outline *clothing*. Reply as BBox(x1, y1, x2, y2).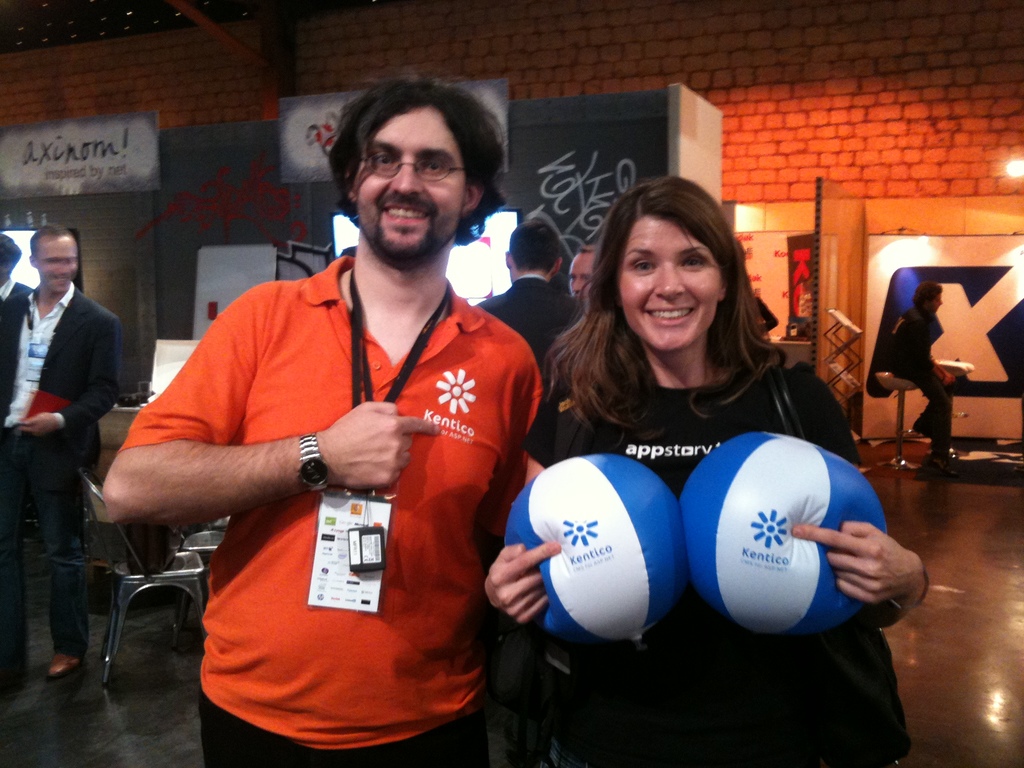
BBox(476, 264, 584, 368).
